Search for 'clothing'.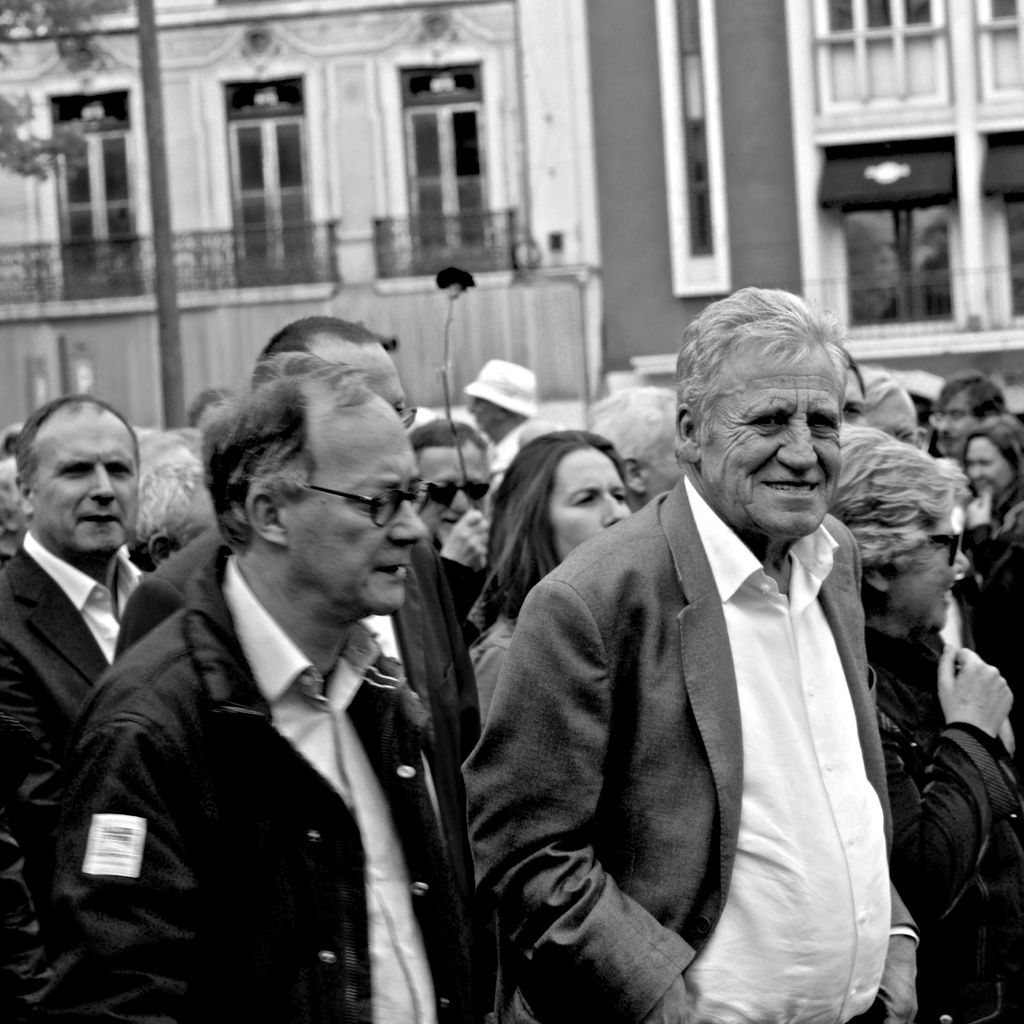
Found at Rect(0, 527, 151, 1023).
